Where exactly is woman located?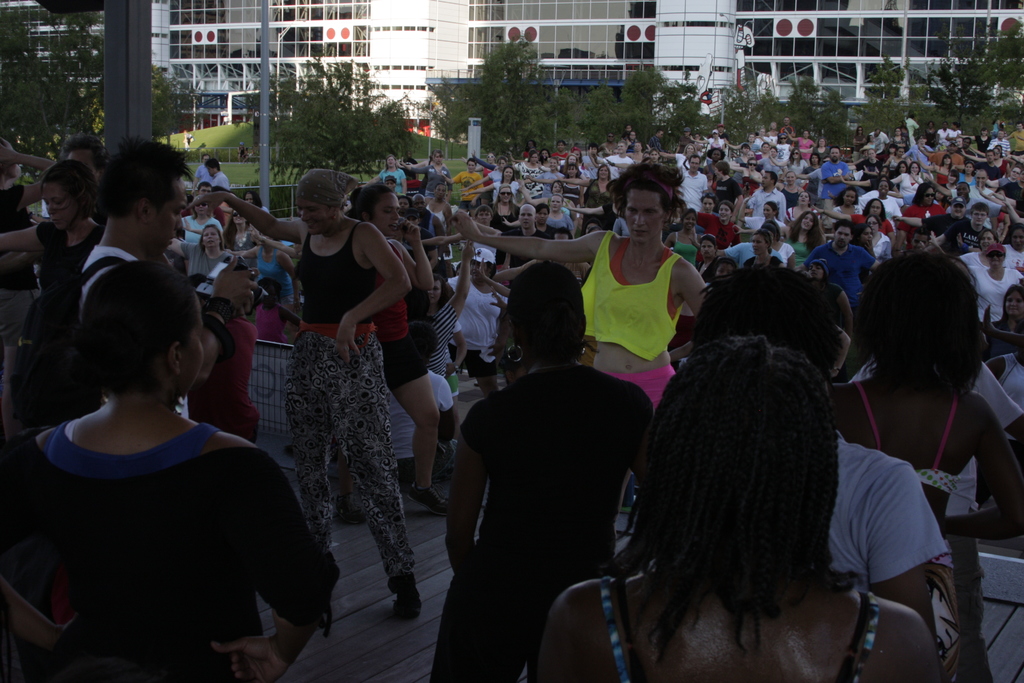
Its bounding box is box=[750, 131, 773, 144].
